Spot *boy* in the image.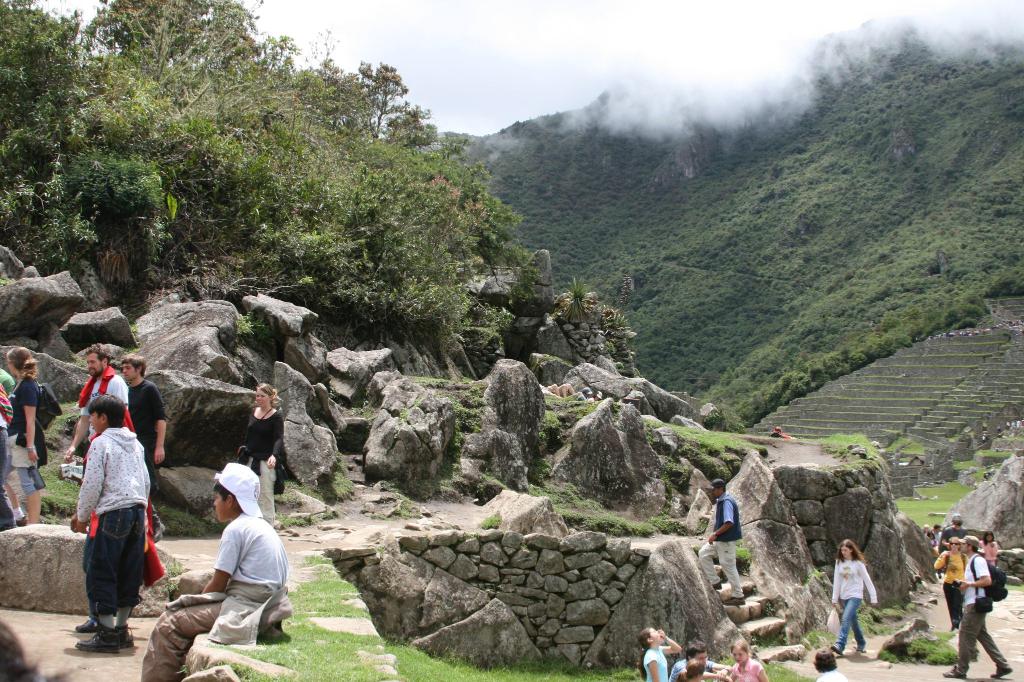
*boy* found at Rect(135, 463, 287, 681).
